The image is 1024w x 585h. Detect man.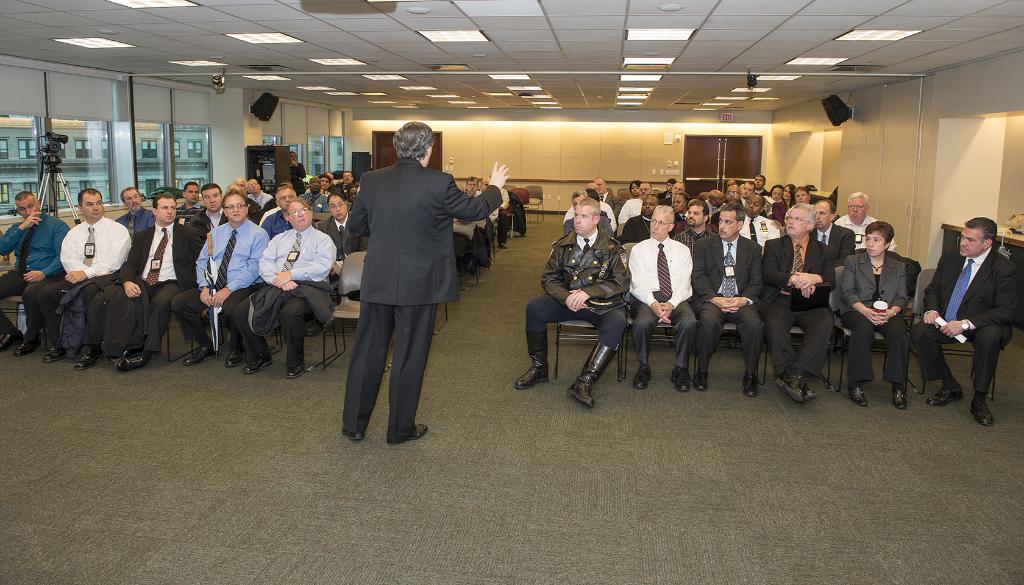
Detection: l=0, t=188, r=68, b=357.
